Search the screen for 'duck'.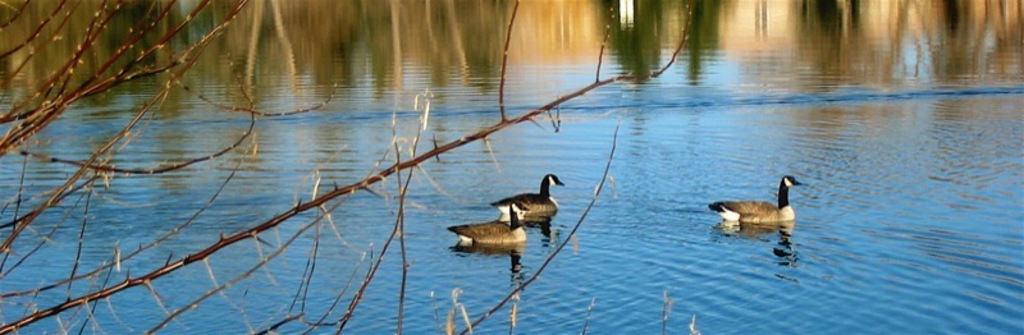
Found at left=493, top=174, right=568, bottom=216.
